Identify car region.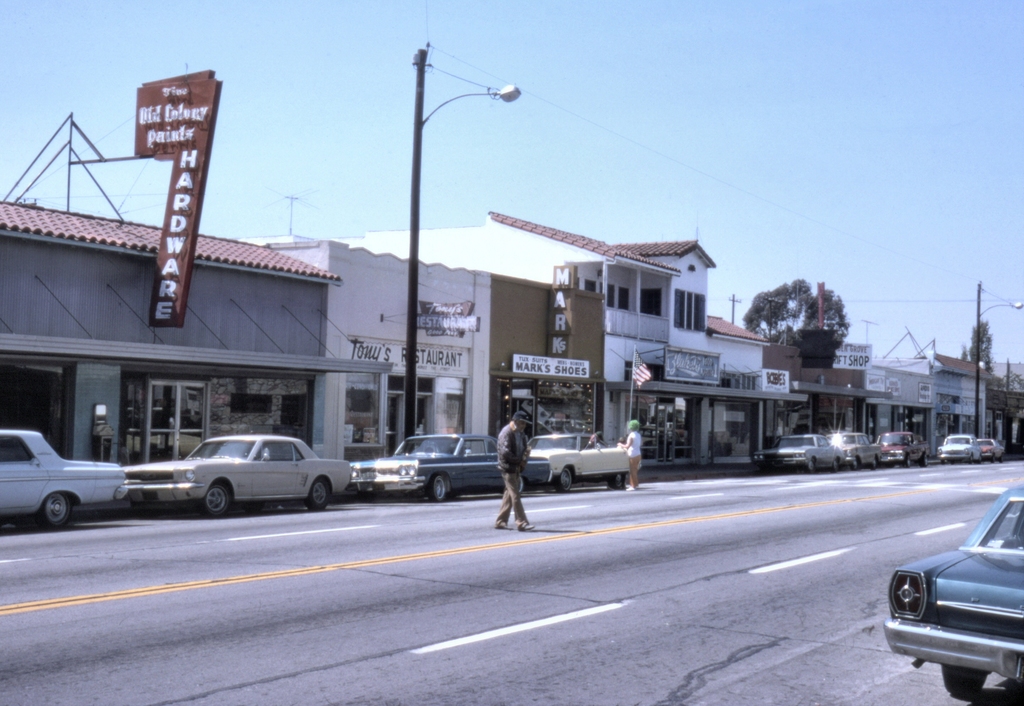
Region: bbox(528, 434, 643, 496).
